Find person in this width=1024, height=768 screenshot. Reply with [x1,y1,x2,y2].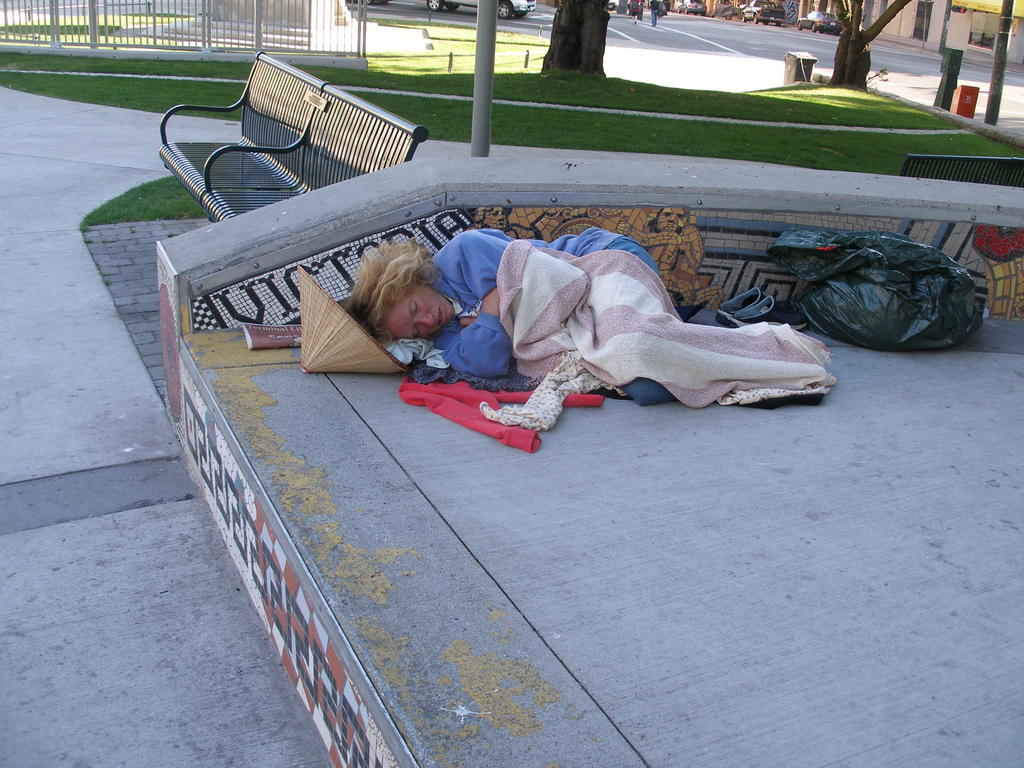
[330,188,828,443].
